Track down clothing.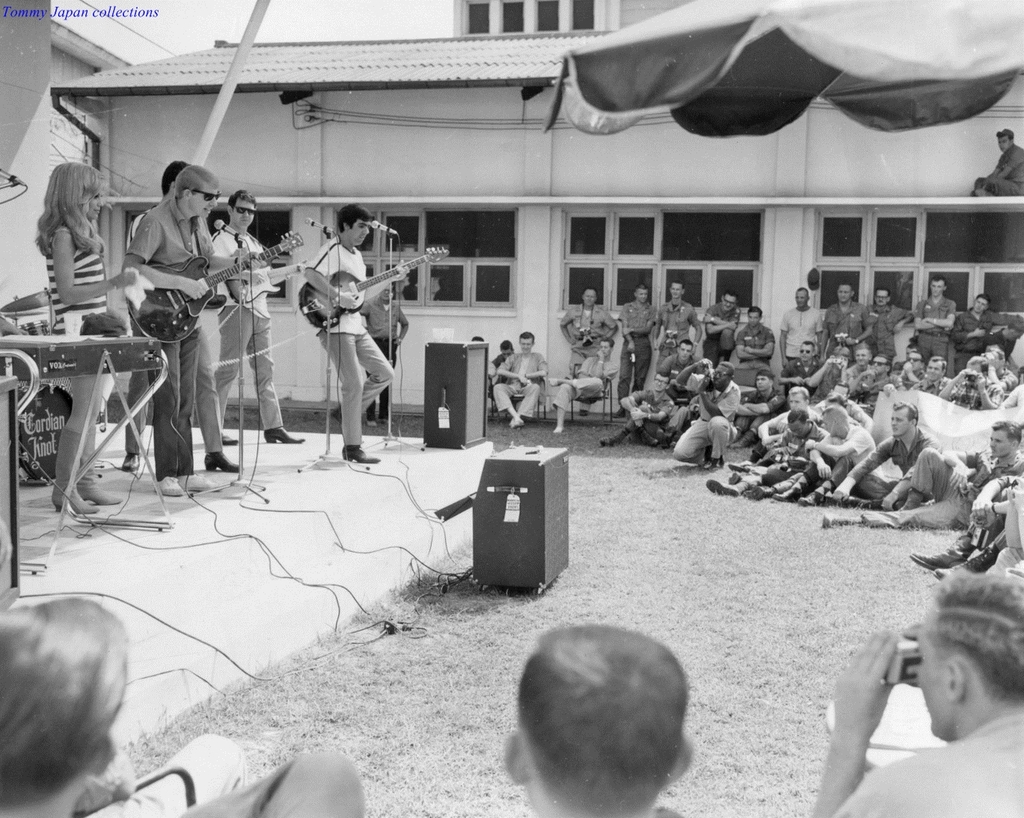
Tracked to bbox=(482, 350, 548, 416).
